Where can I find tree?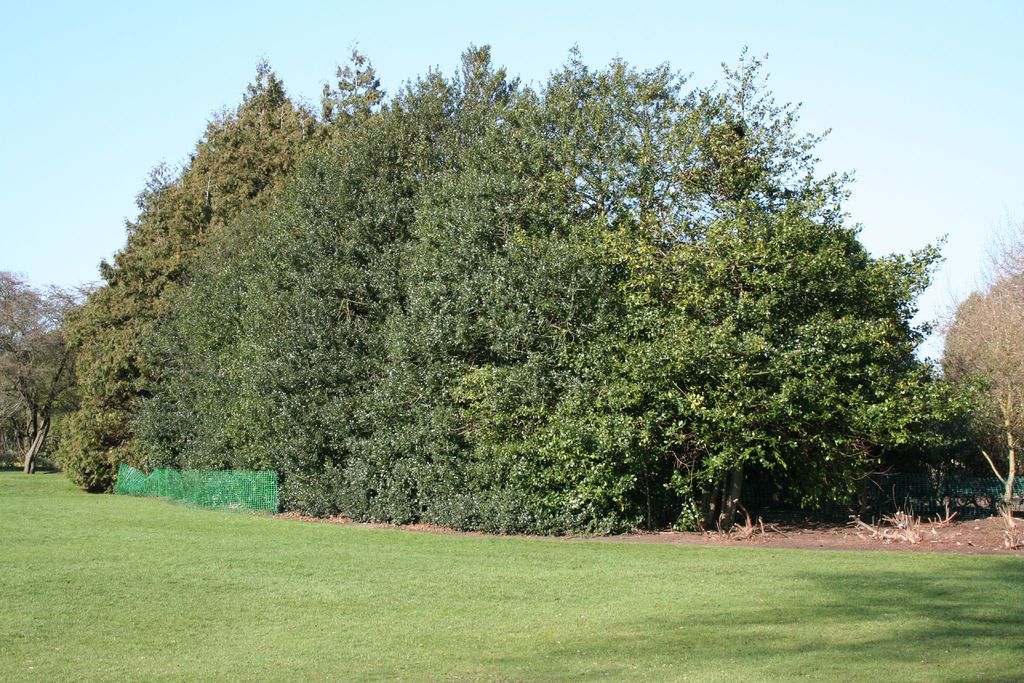
You can find it at BBox(60, 334, 123, 500).
